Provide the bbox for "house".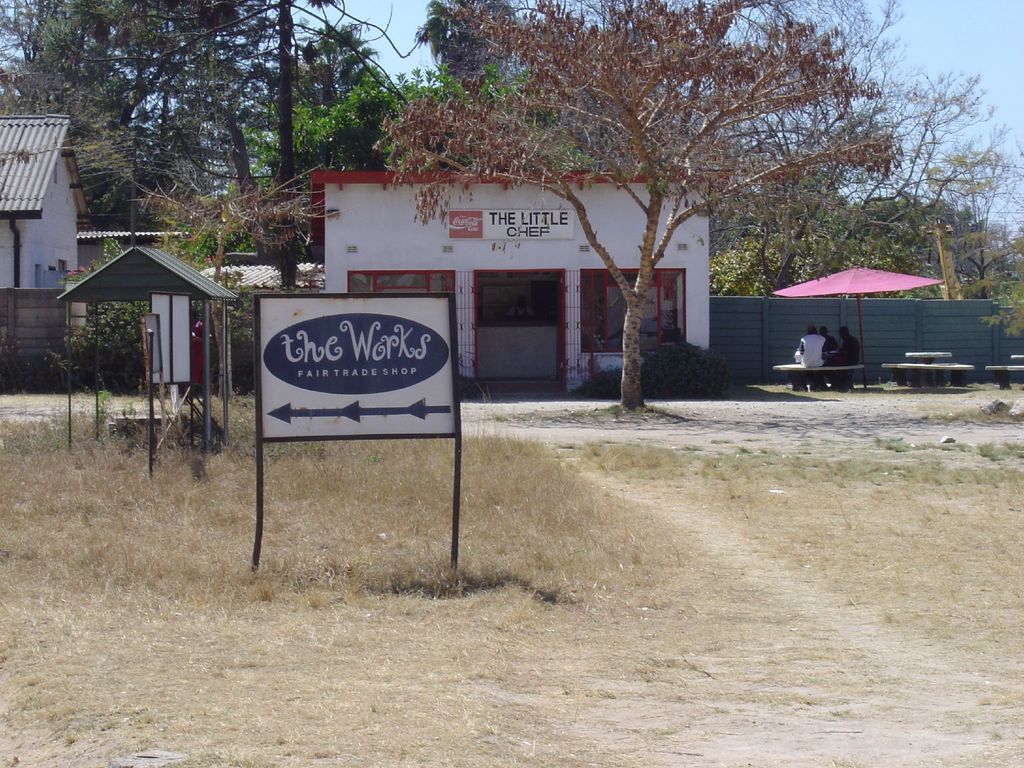
l=55, t=244, r=253, b=301.
